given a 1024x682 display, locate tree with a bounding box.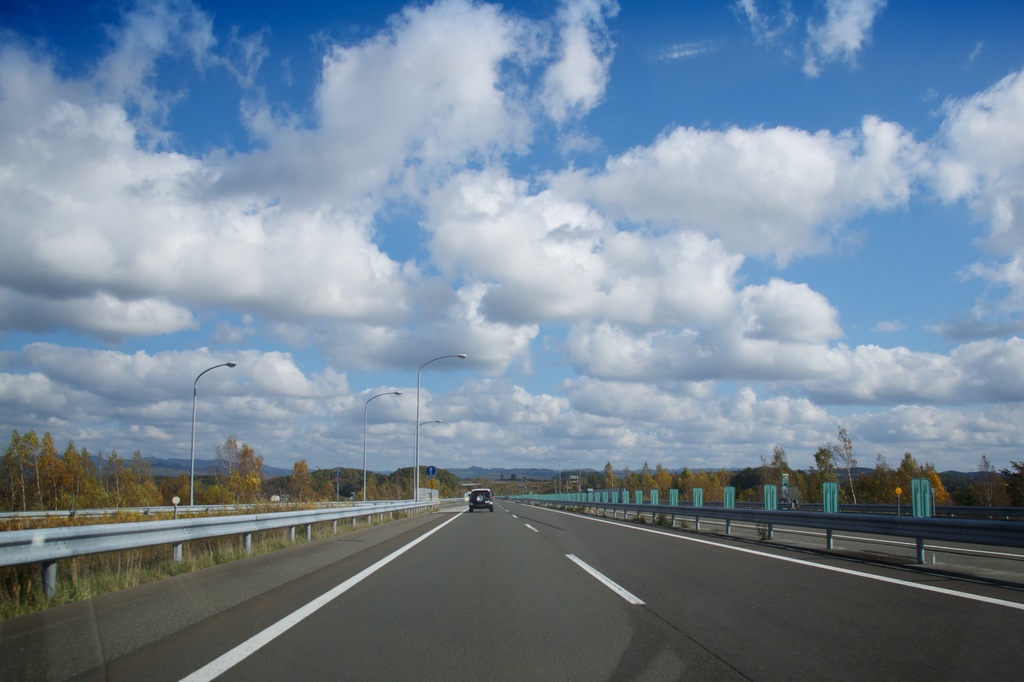
Located: box=[655, 461, 675, 492].
